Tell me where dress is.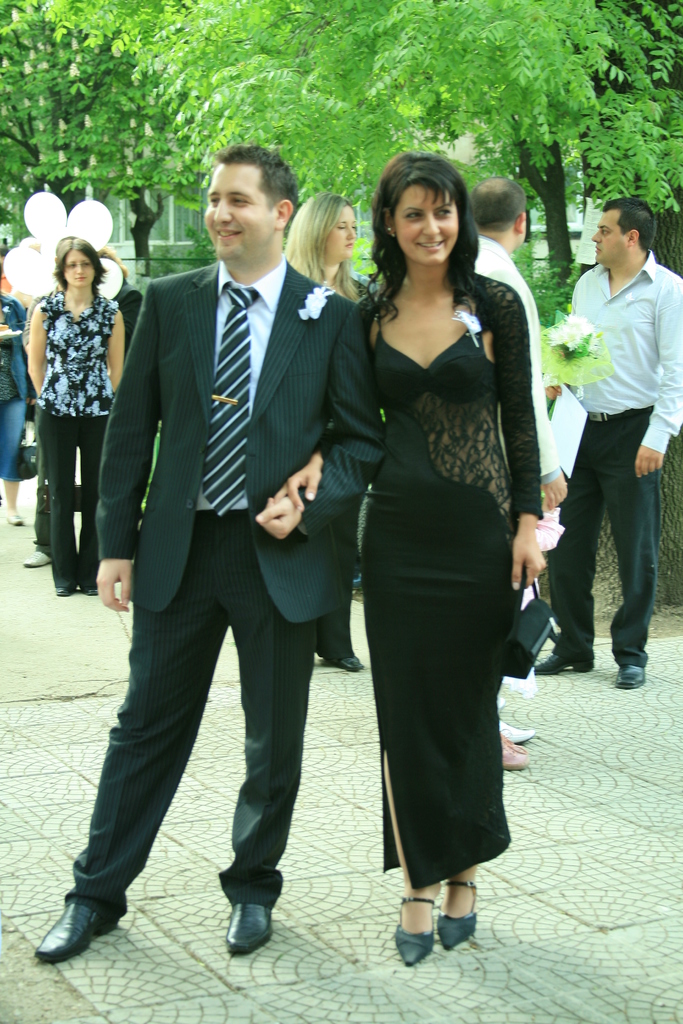
dress is at rect(370, 310, 513, 893).
